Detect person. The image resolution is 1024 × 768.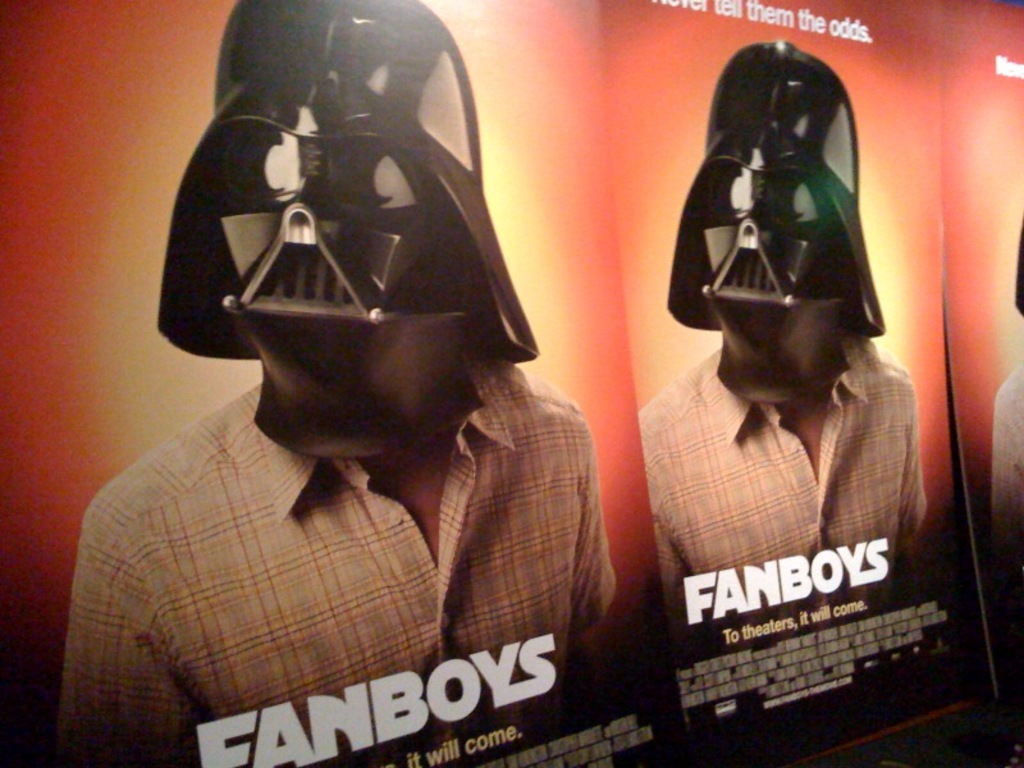
select_region(46, 0, 632, 767).
